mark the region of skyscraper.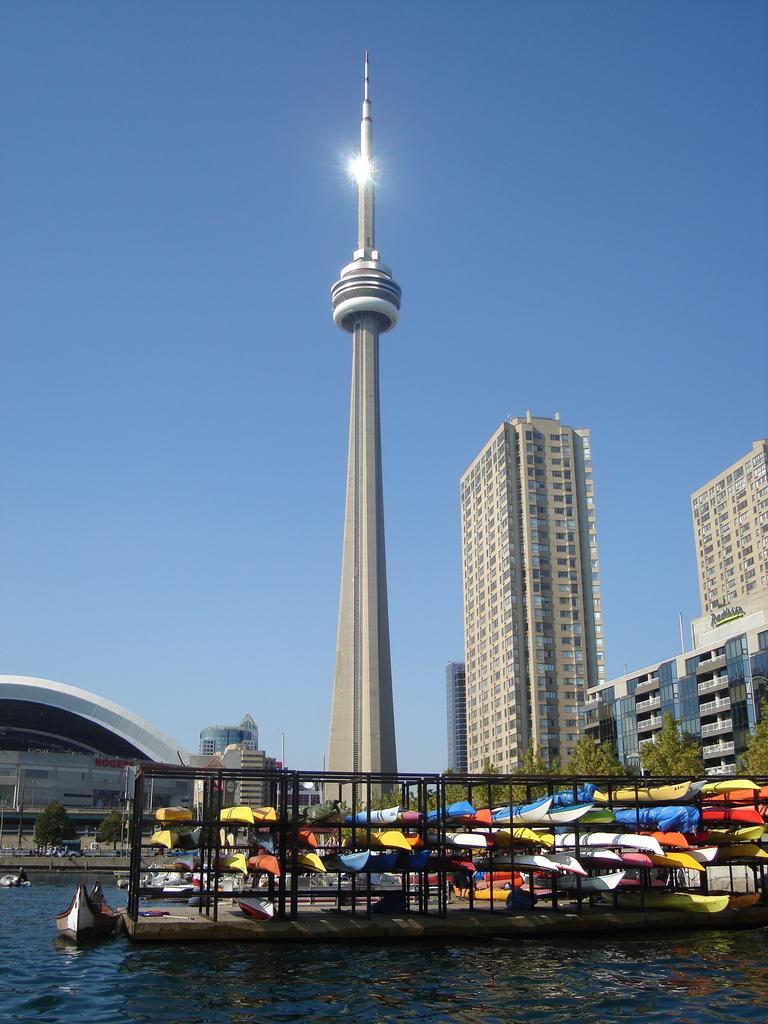
Region: 444, 661, 468, 788.
